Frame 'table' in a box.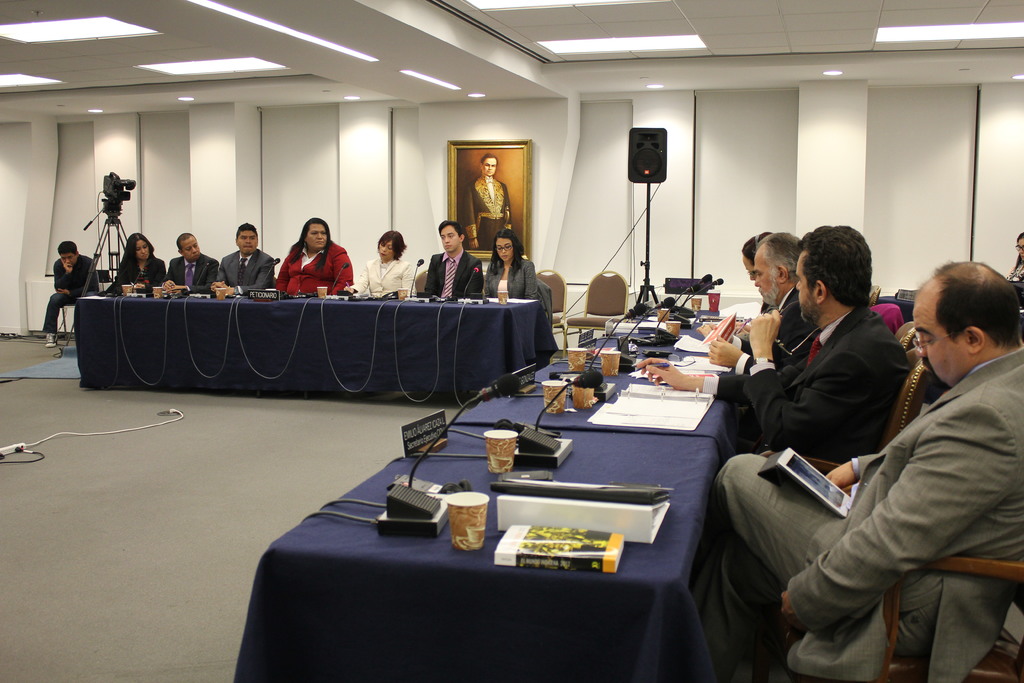
[317, 385, 682, 682].
